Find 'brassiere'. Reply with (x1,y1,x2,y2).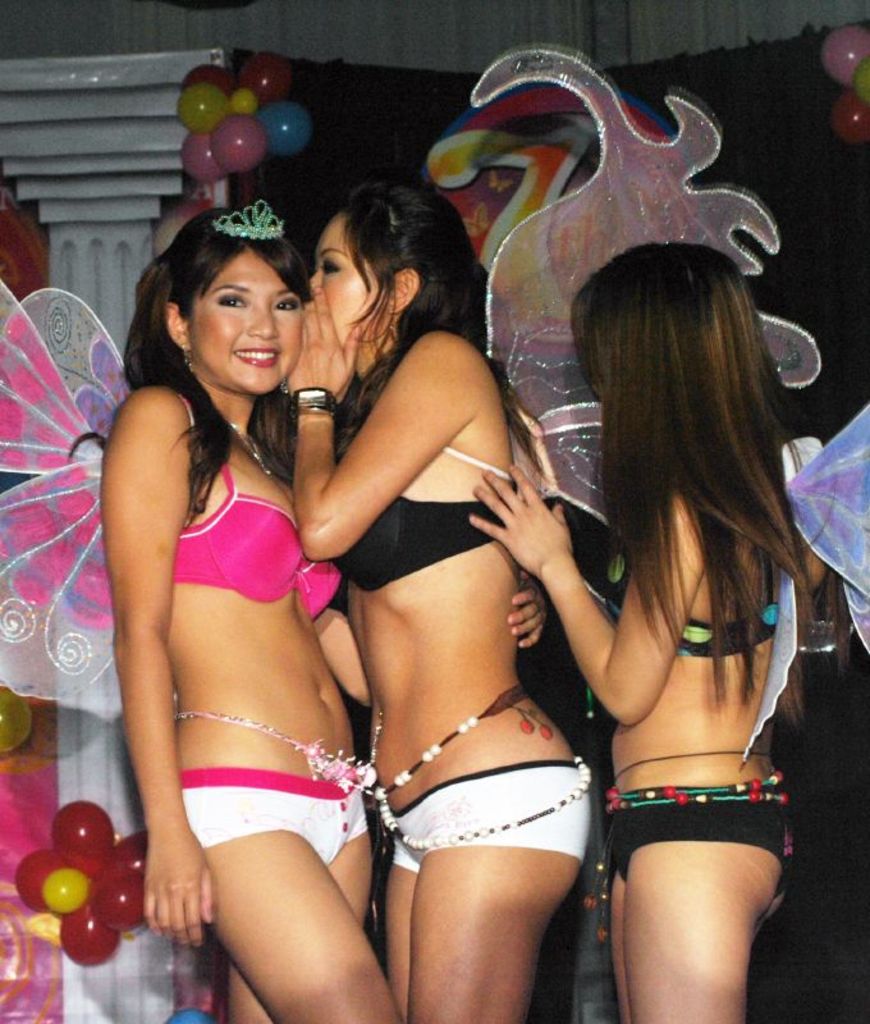
(342,495,558,593).
